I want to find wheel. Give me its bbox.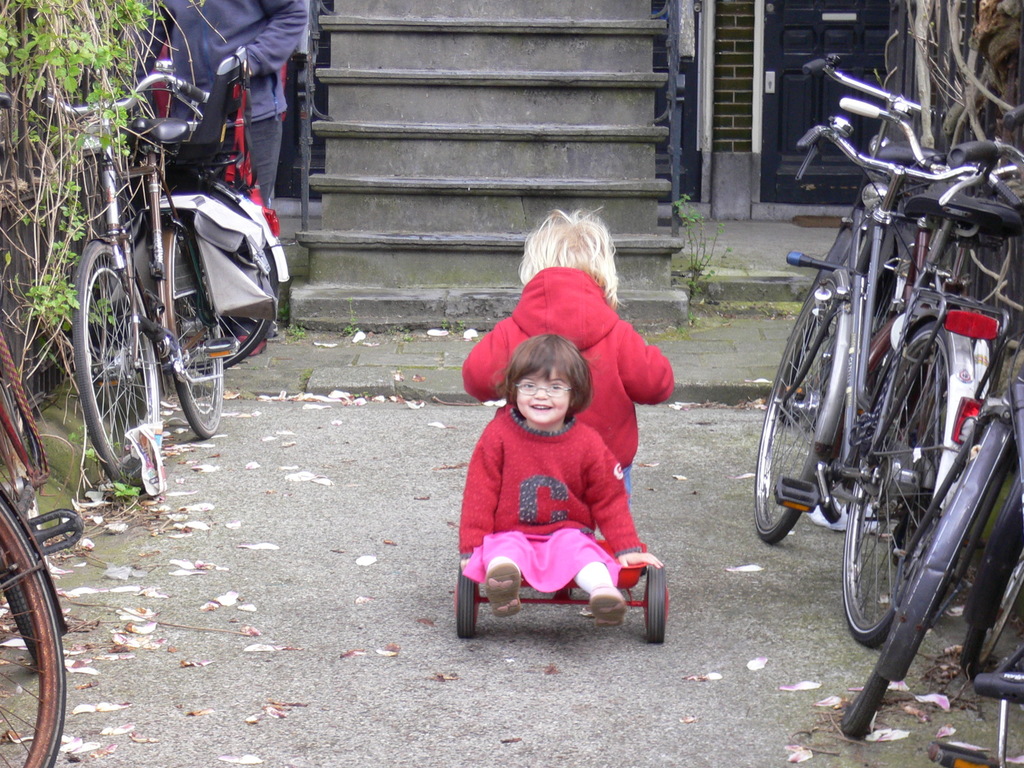
[left=196, top=173, right=287, bottom=360].
